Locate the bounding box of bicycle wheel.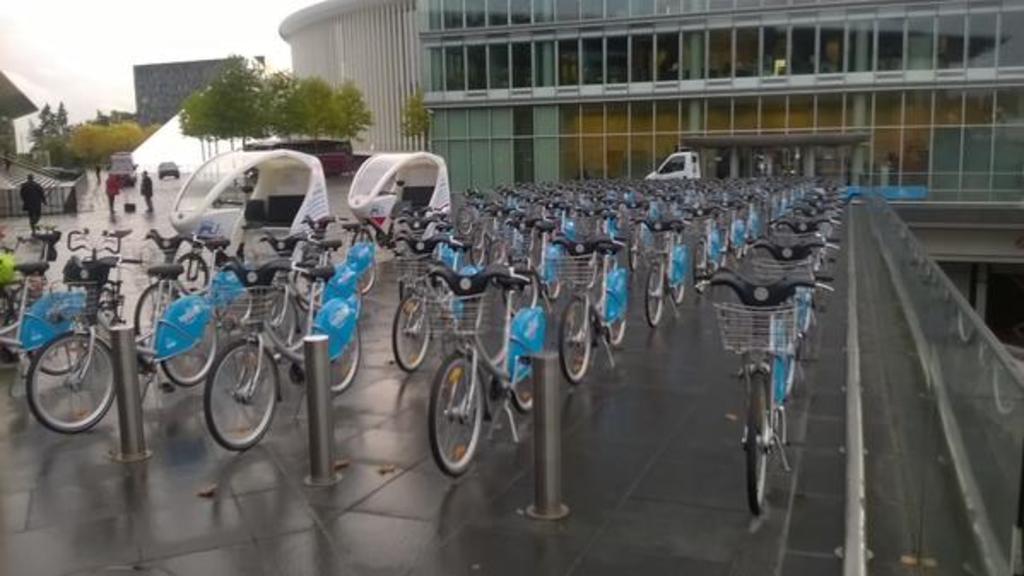
Bounding box: Rect(503, 275, 538, 316).
